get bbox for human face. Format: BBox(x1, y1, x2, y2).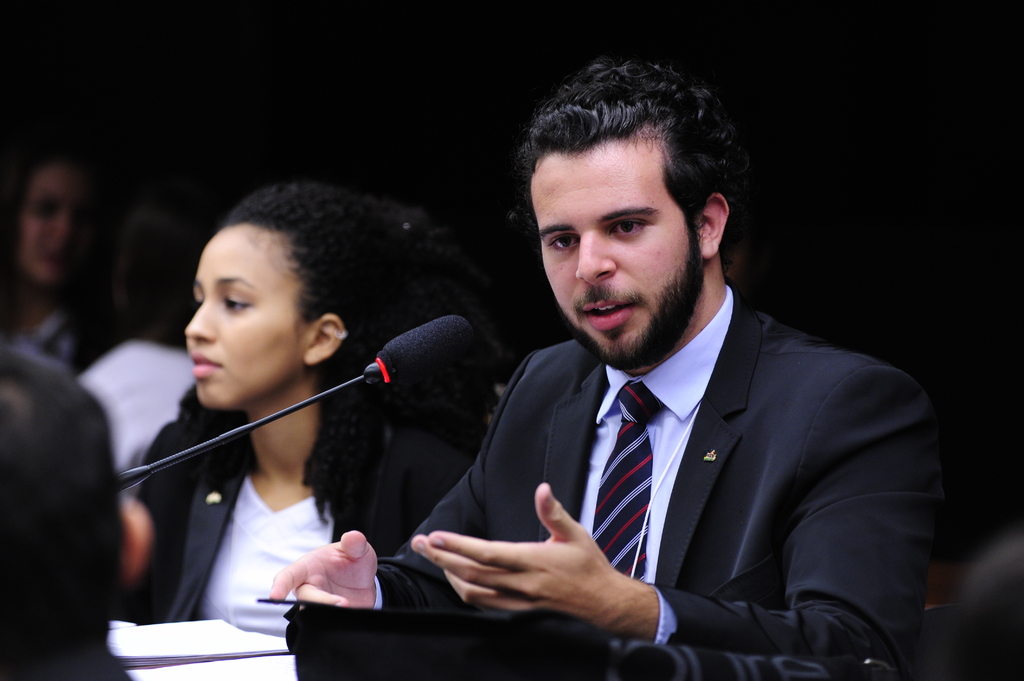
BBox(177, 216, 319, 414).
